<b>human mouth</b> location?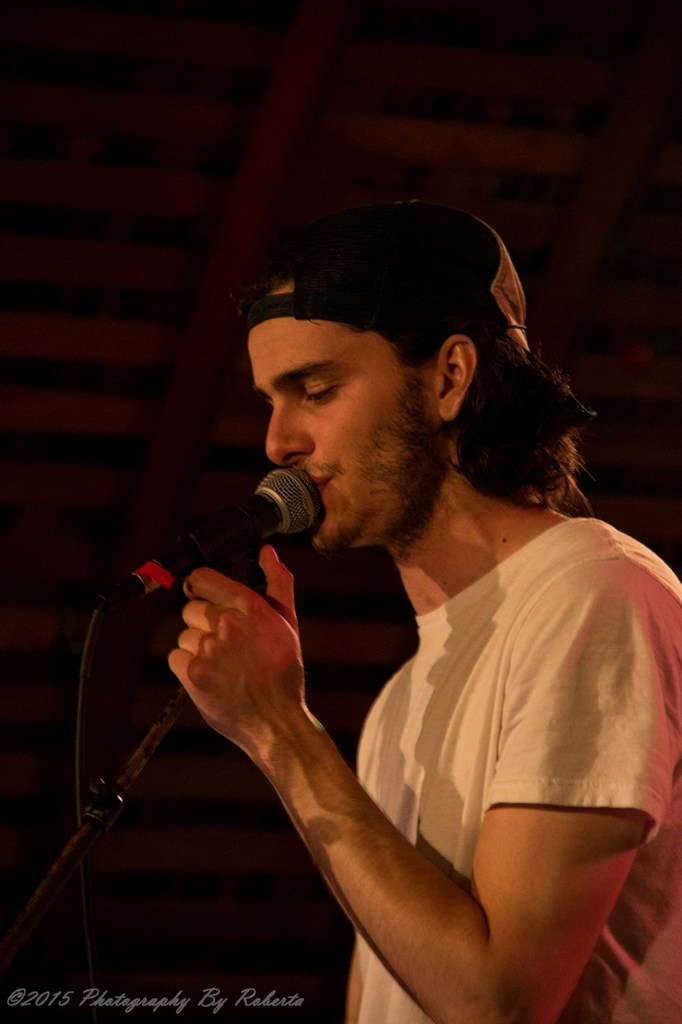
{"x1": 299, "y1": 462, "x2": 330, "y2": 505}
